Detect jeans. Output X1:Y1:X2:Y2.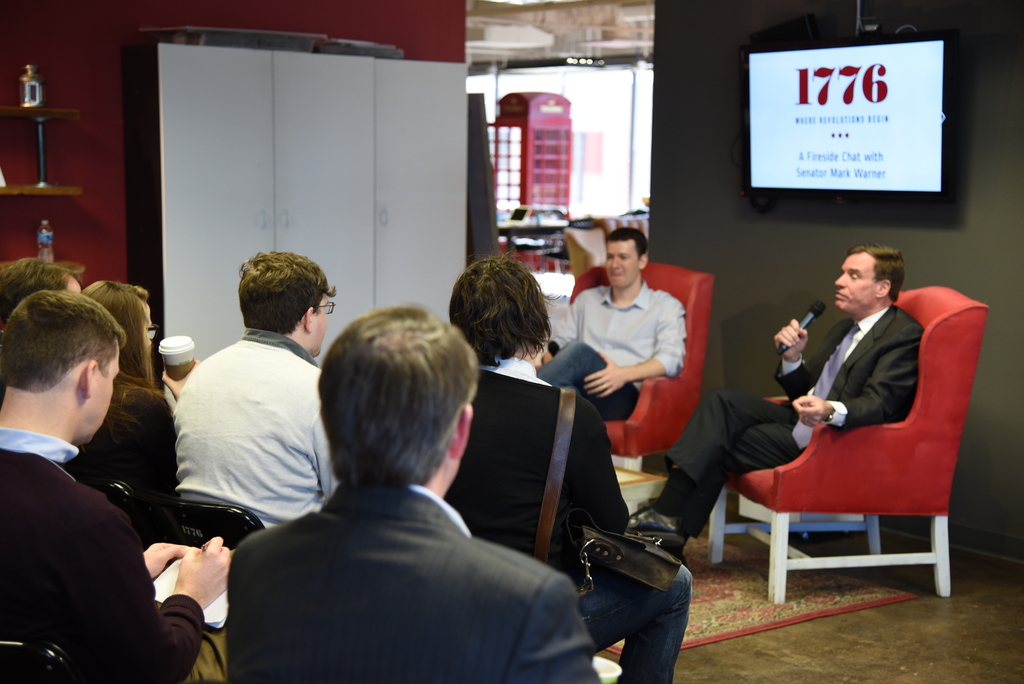
572:547:716:681.
